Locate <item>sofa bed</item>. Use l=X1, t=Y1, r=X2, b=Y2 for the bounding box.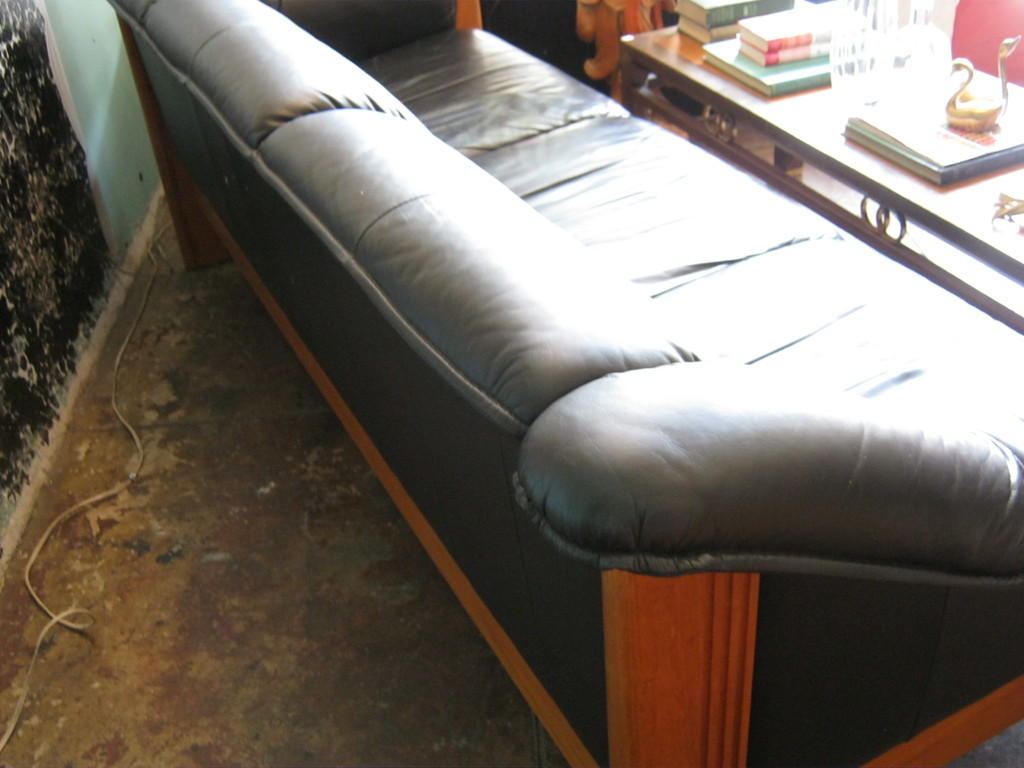
l=103, t=0, r=1023, b=763.
